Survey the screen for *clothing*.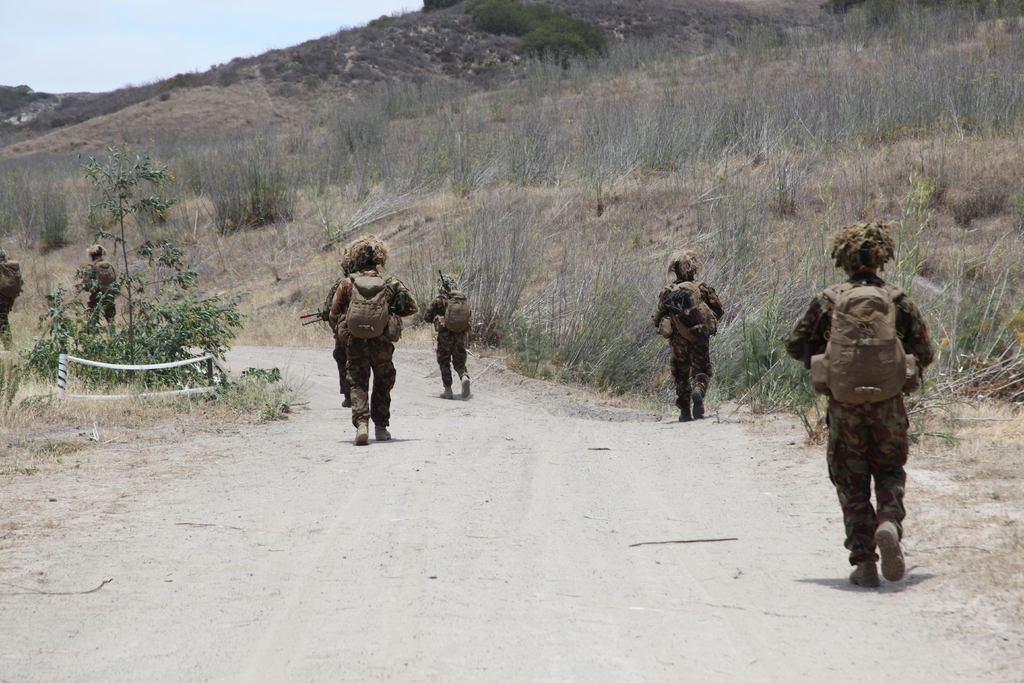
Survey found: (424,288,472,386).
